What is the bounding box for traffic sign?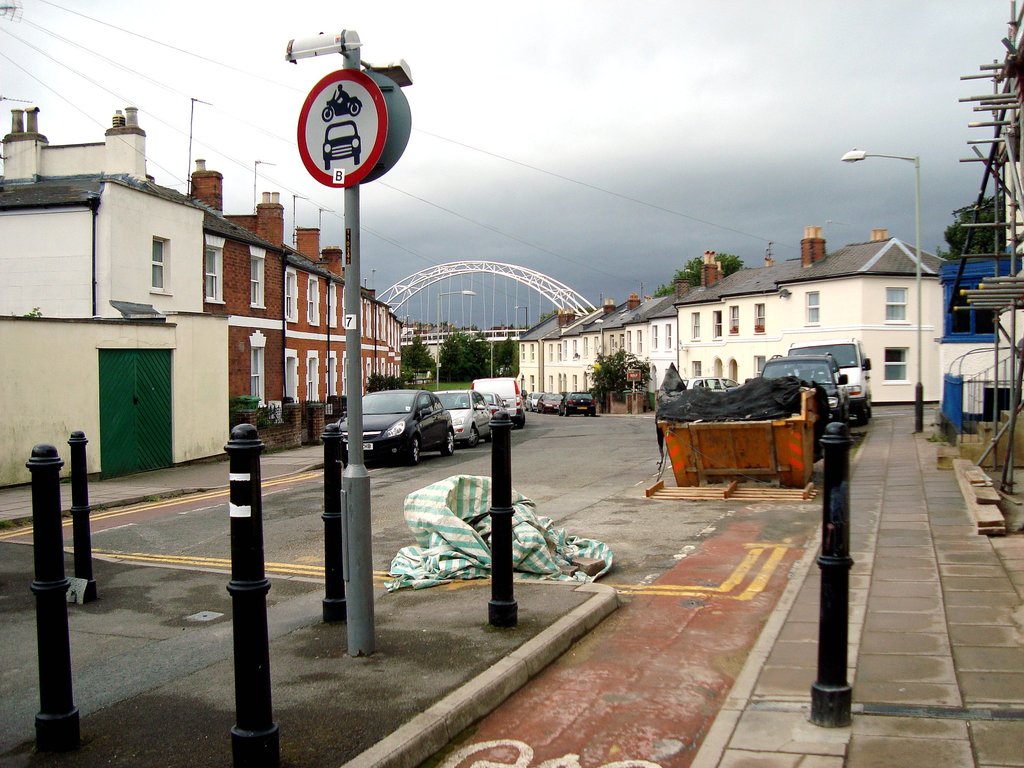
region(298, 67, 390, 188).
